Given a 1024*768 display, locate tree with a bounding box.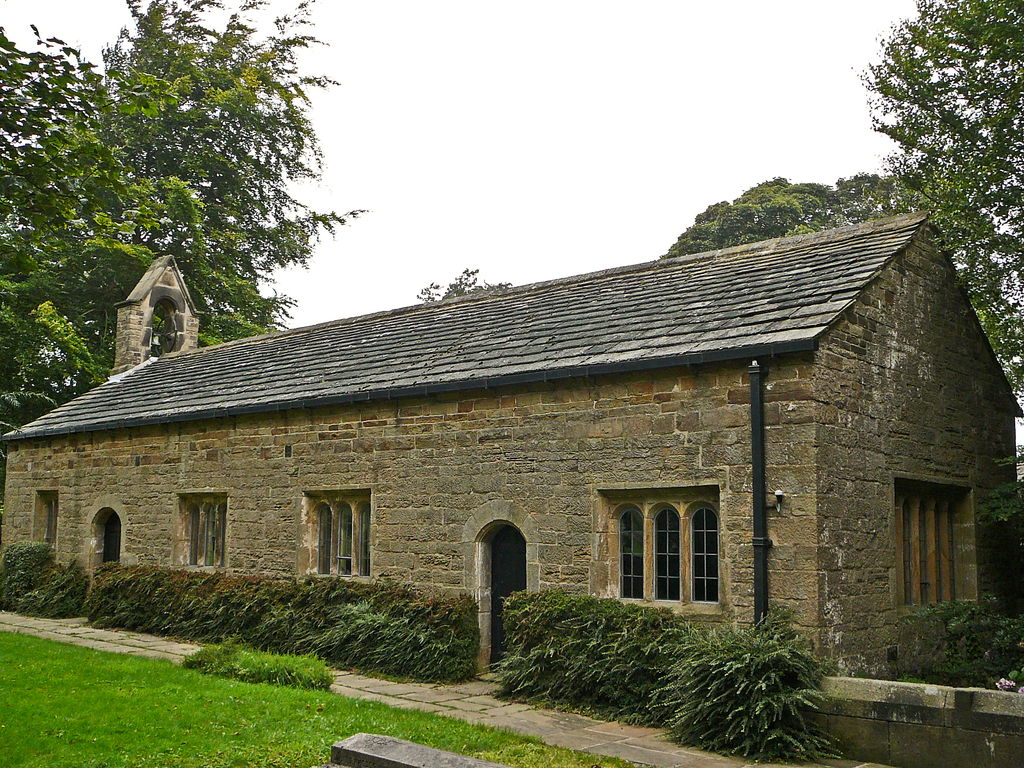
Located: 0:0:371:436.
